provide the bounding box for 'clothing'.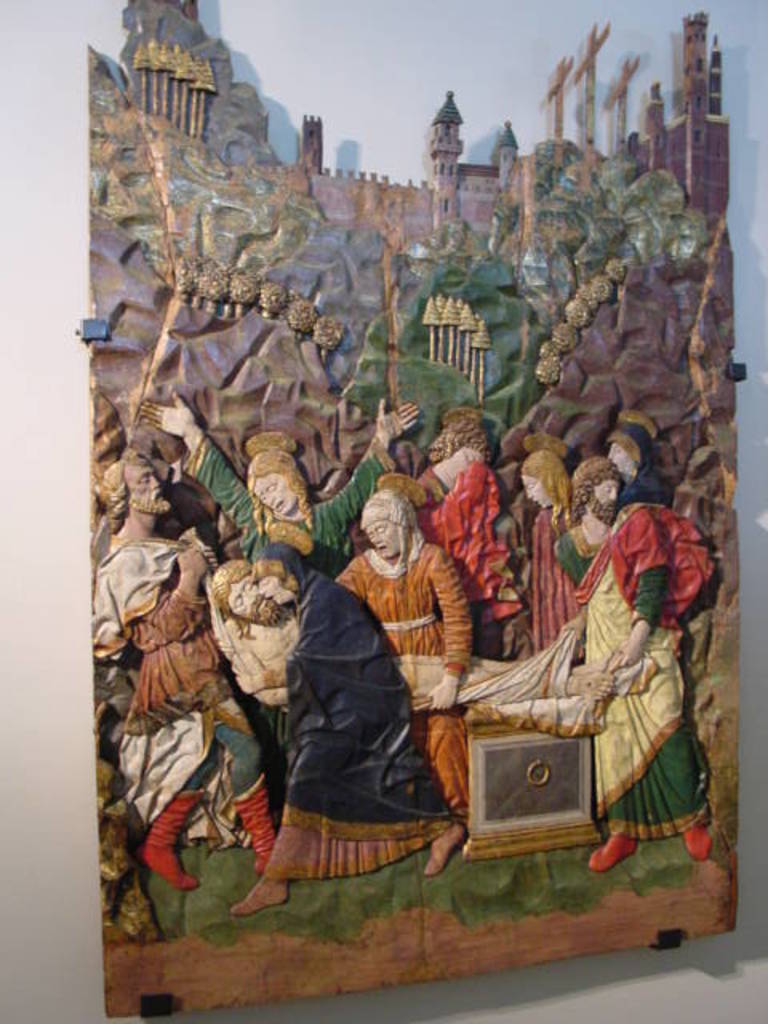
box=[517, 499, 590, 650].
